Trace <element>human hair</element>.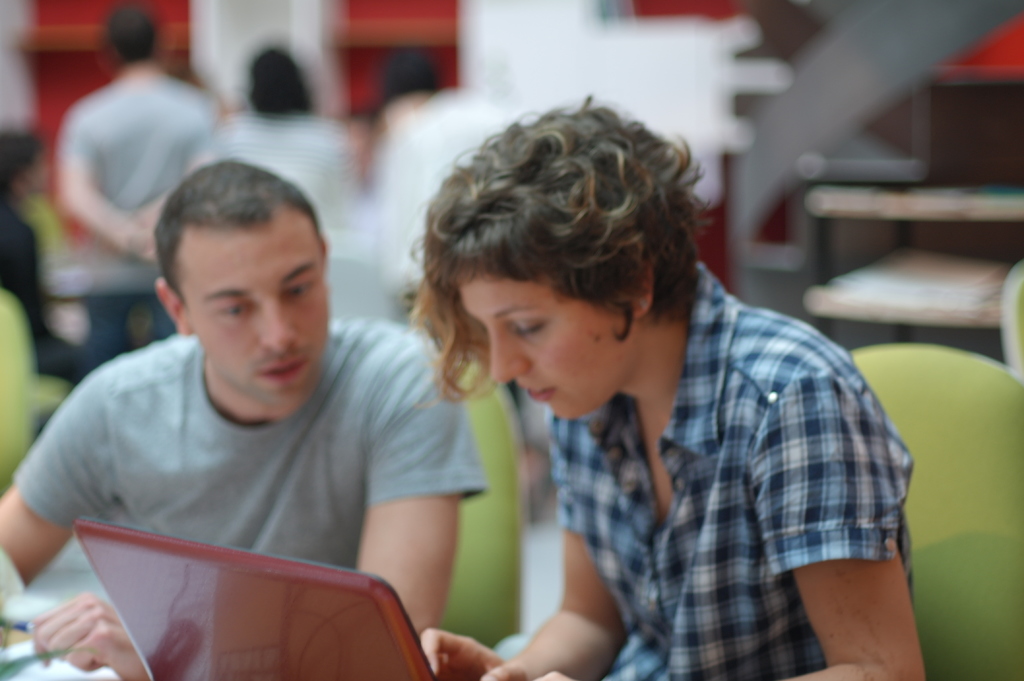
Traced to <region>433, 92, 703, 385</region>.
